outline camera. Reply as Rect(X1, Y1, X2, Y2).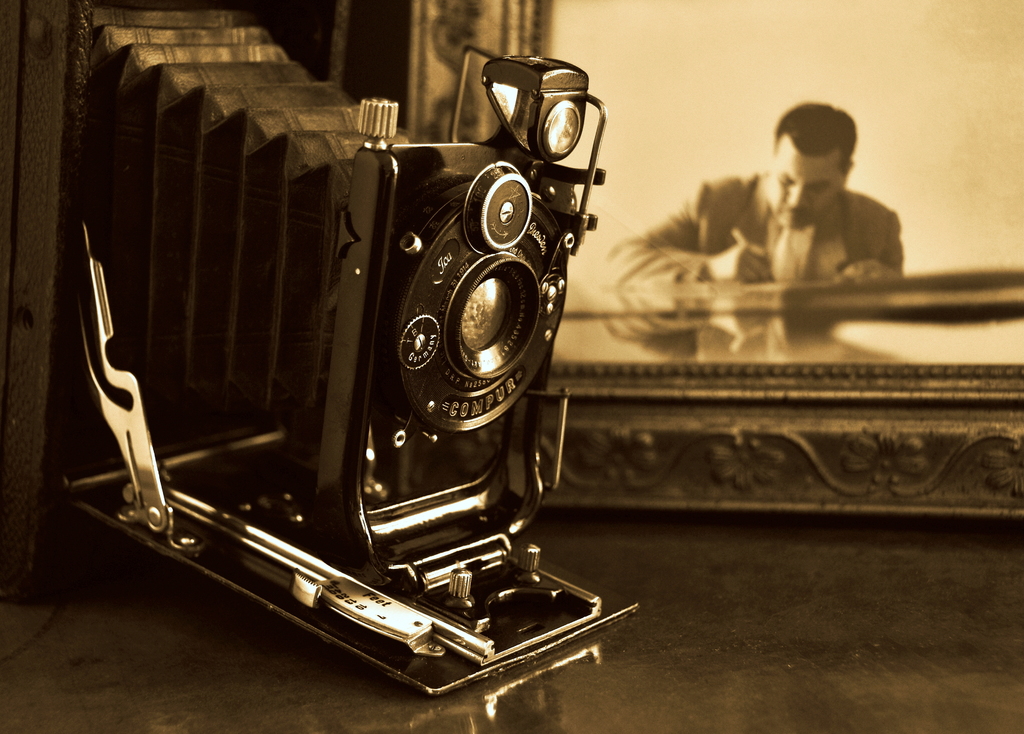
Rect(273, 8, 615, 636).
